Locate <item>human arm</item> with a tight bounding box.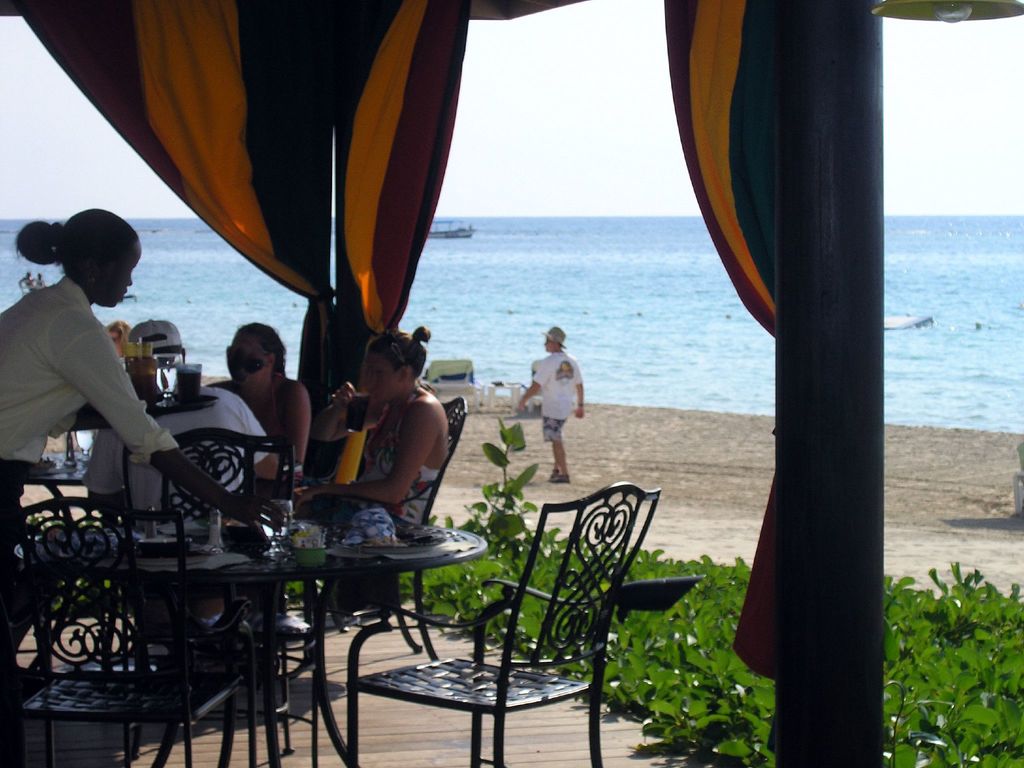
detection(514, 361, 551, 404).
